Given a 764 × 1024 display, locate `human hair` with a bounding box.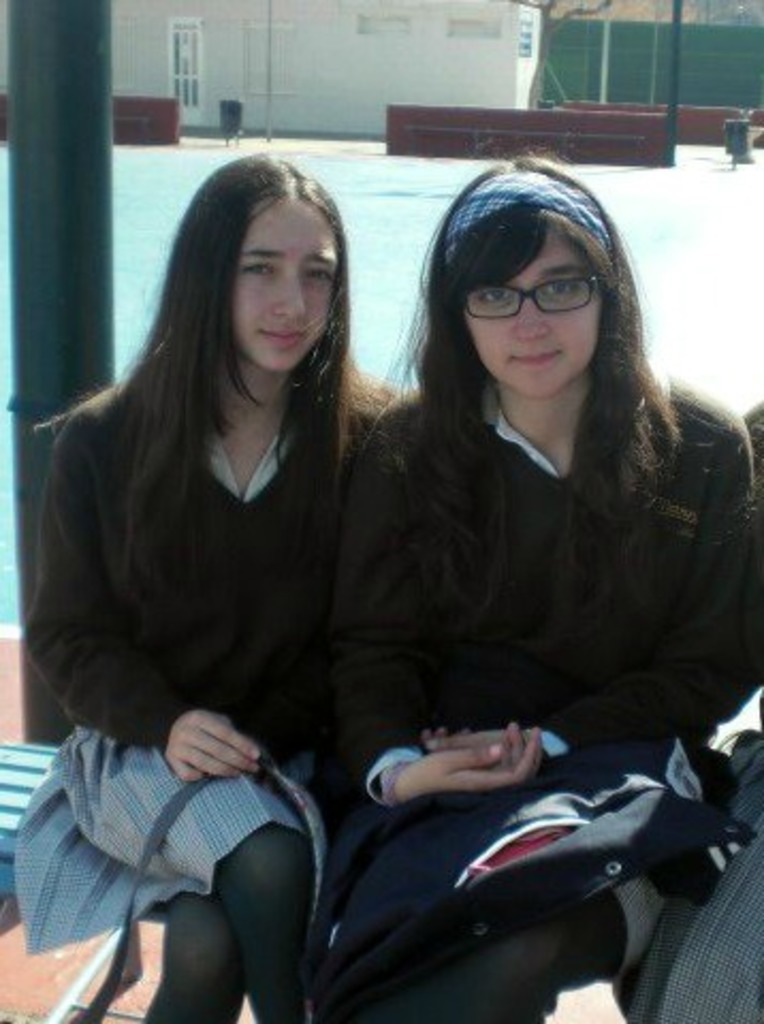
Located: BBox(378, 154, 689, 619).
